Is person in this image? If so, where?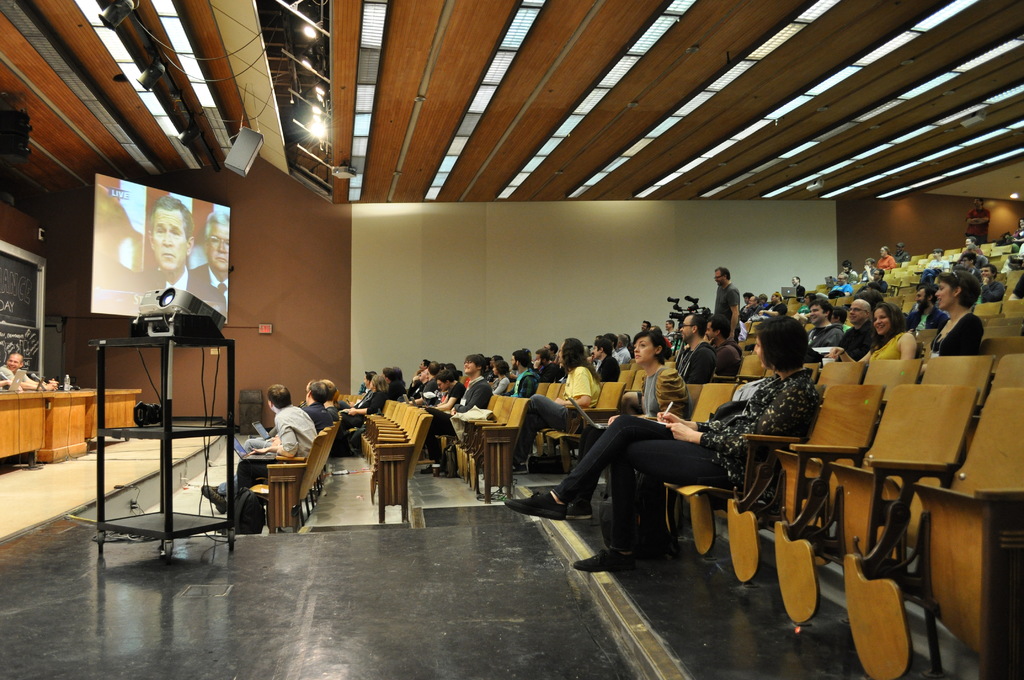
Yes, at box(829, 299, 919, 391).
